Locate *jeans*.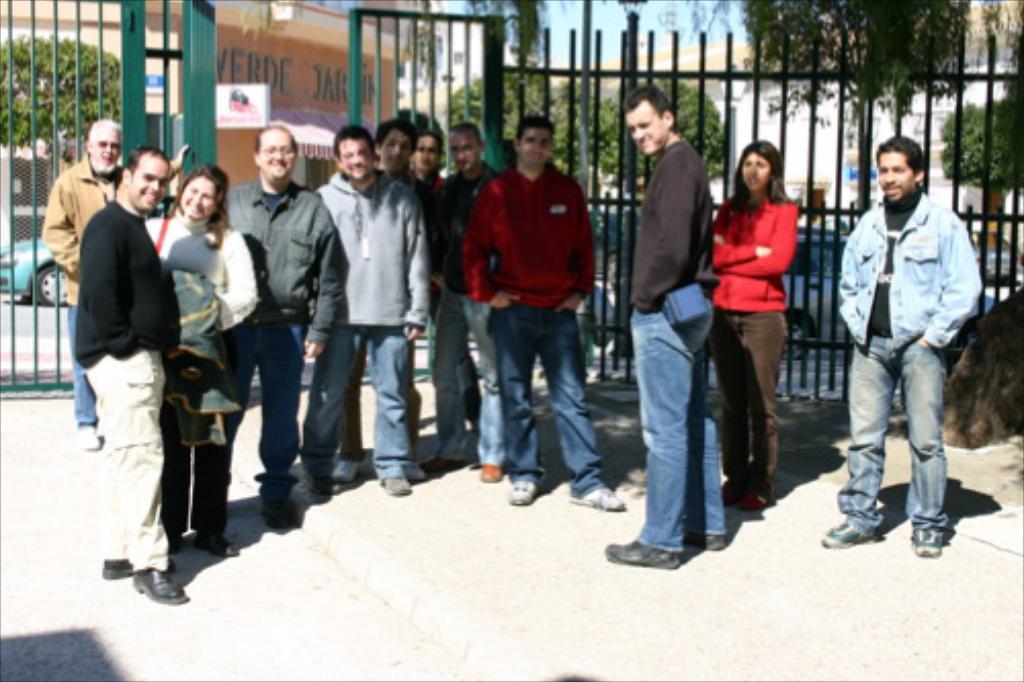
Bounding box: box=[223, 328, 299, 469].
